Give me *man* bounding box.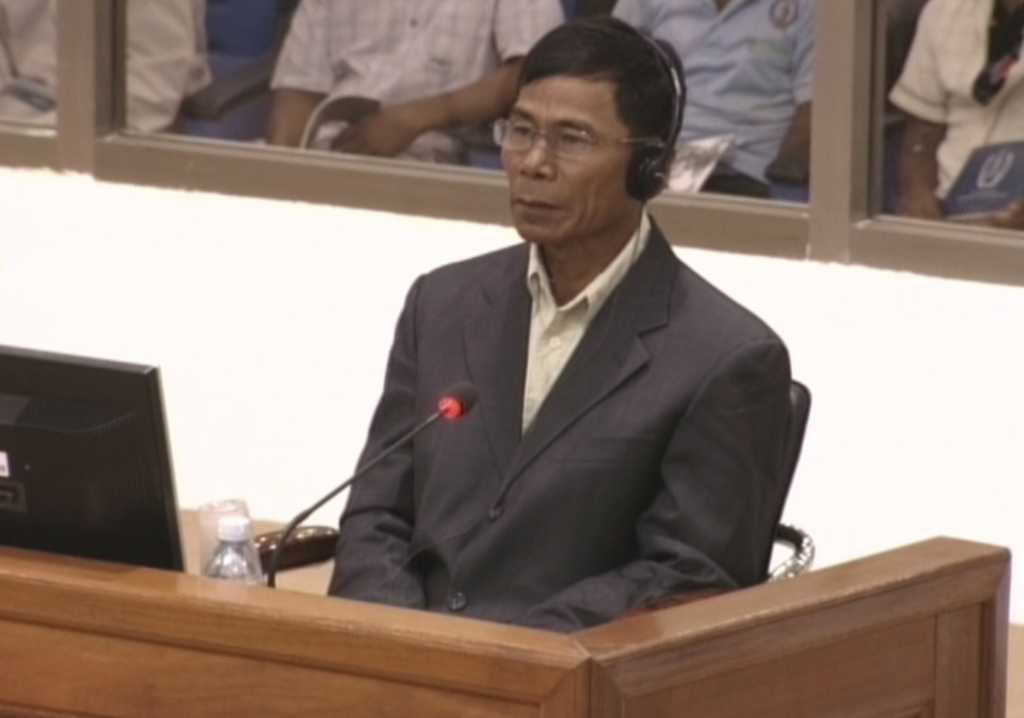
608 0 821 196.
